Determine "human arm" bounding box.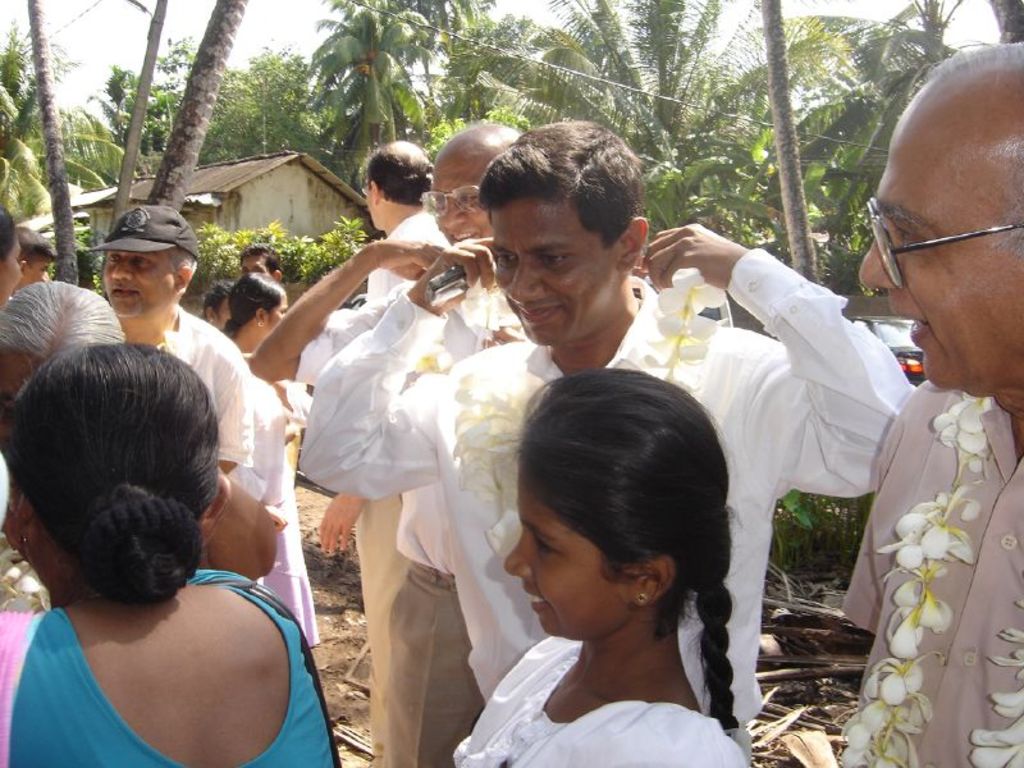
Determined: (198, 467, 278, 586).
